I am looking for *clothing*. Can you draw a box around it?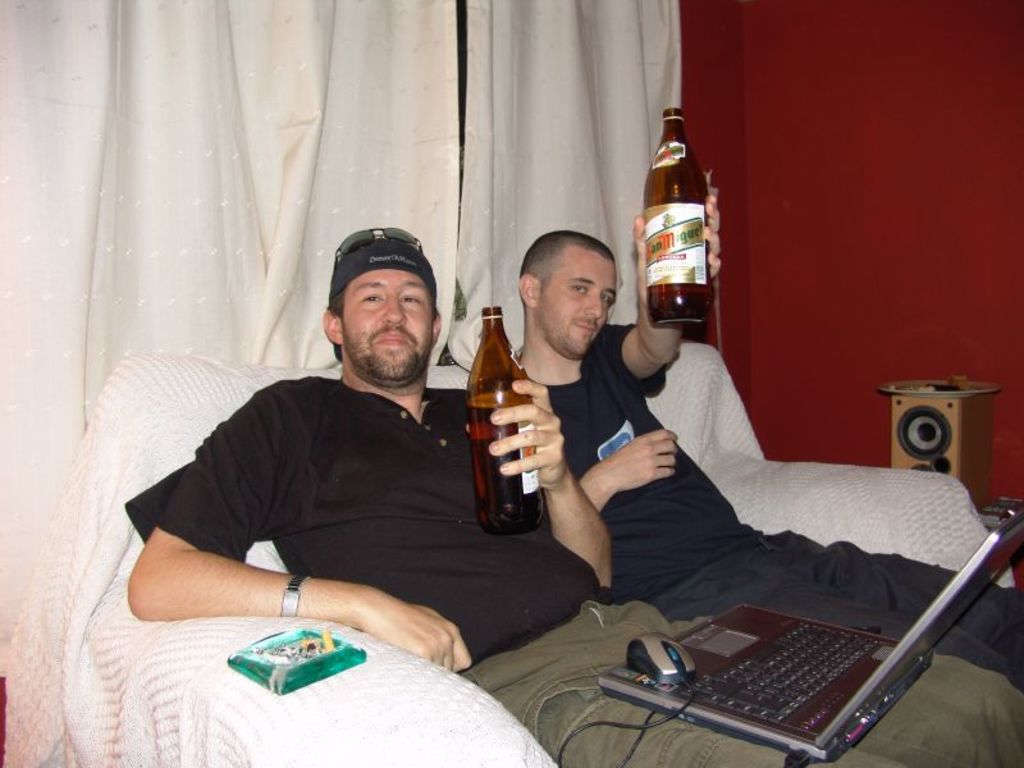
Sure, the bounding box is Rect(498, 316, 1018, 692).
